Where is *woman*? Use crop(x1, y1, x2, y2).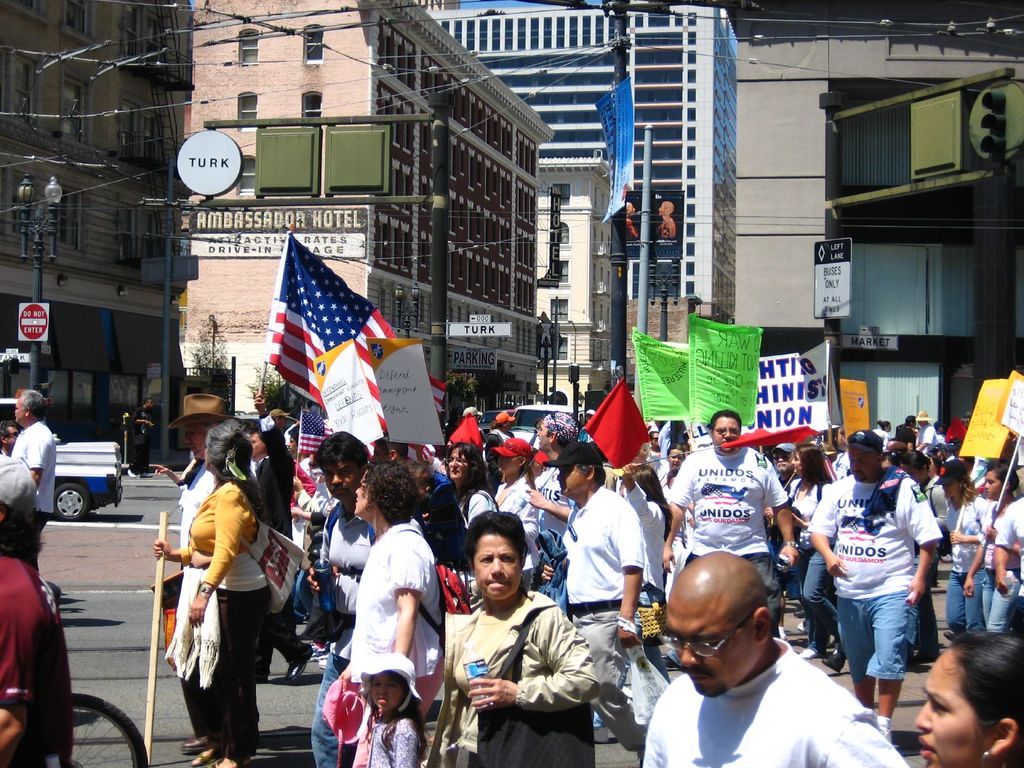
crop(787, 441, 834, 657).
